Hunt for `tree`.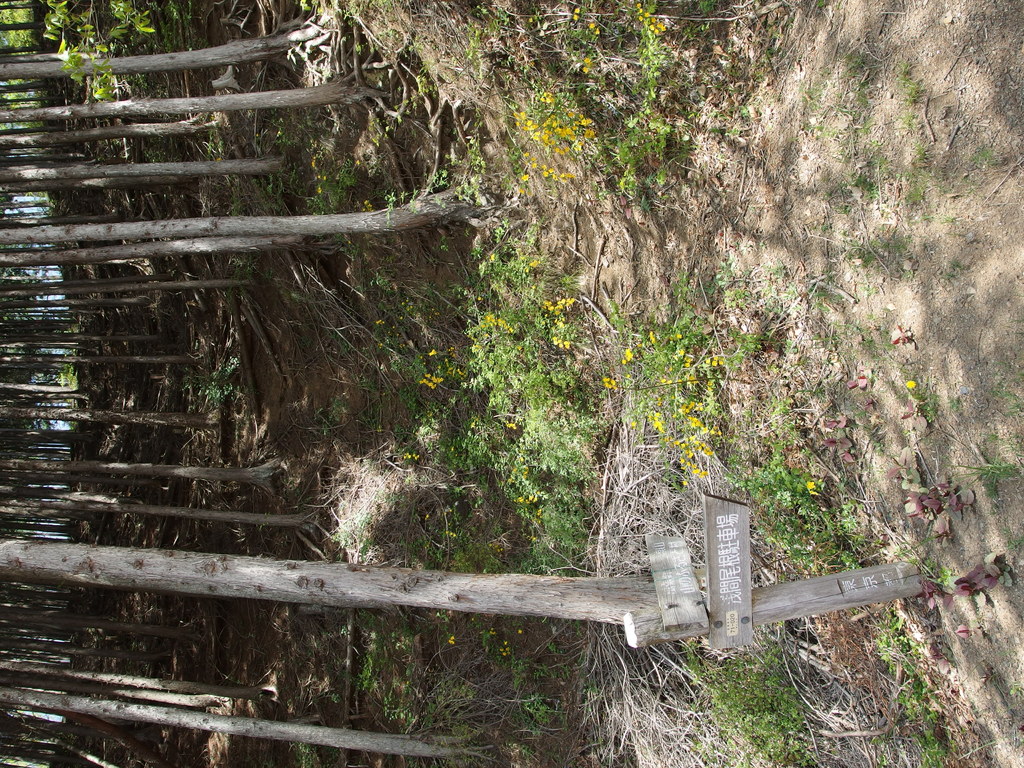
Hunted down at <bbox>0, 158, 499, 234</bbox>.
